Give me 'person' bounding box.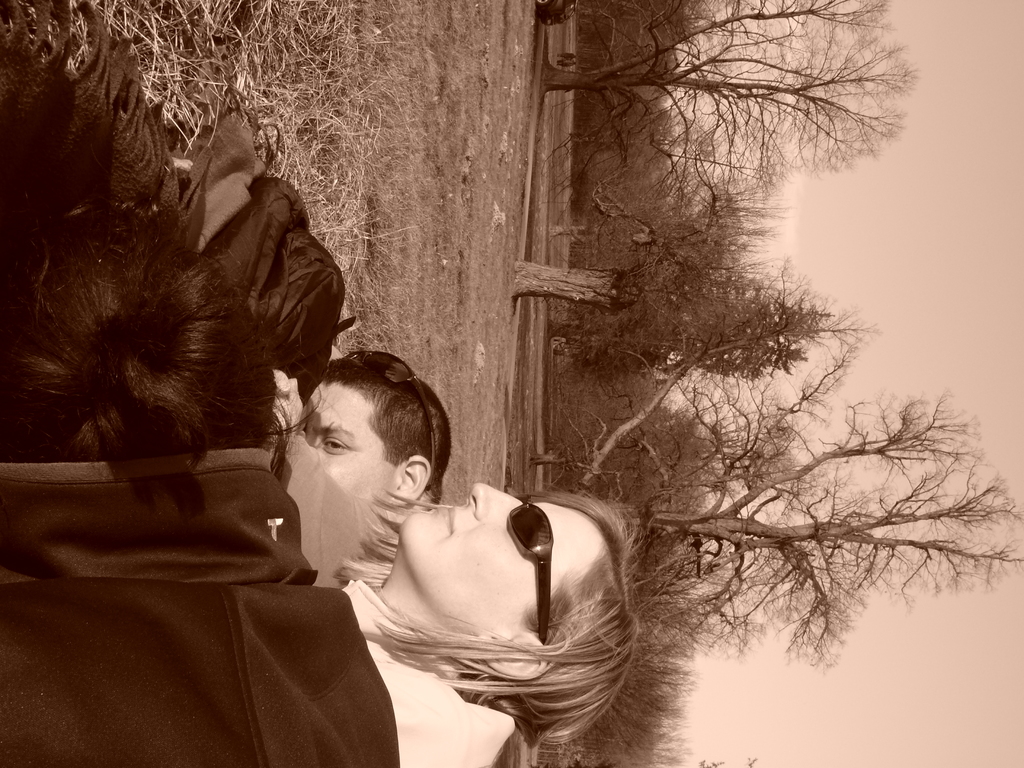
box=[0, 202, 397, 767].
